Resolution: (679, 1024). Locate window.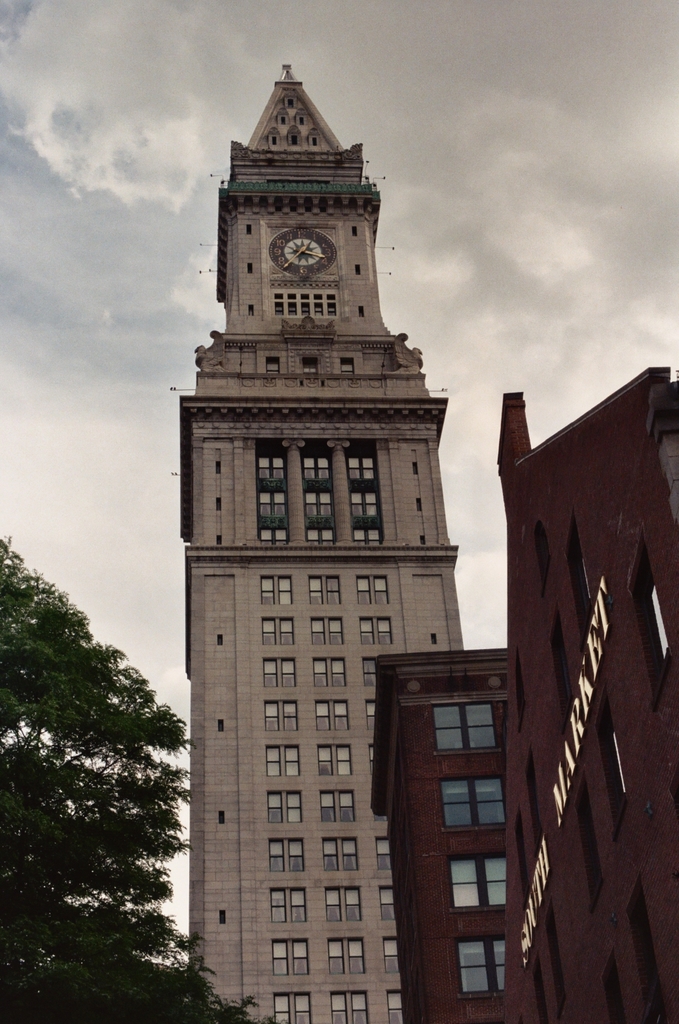
locate(267, 938, 311, 977).
